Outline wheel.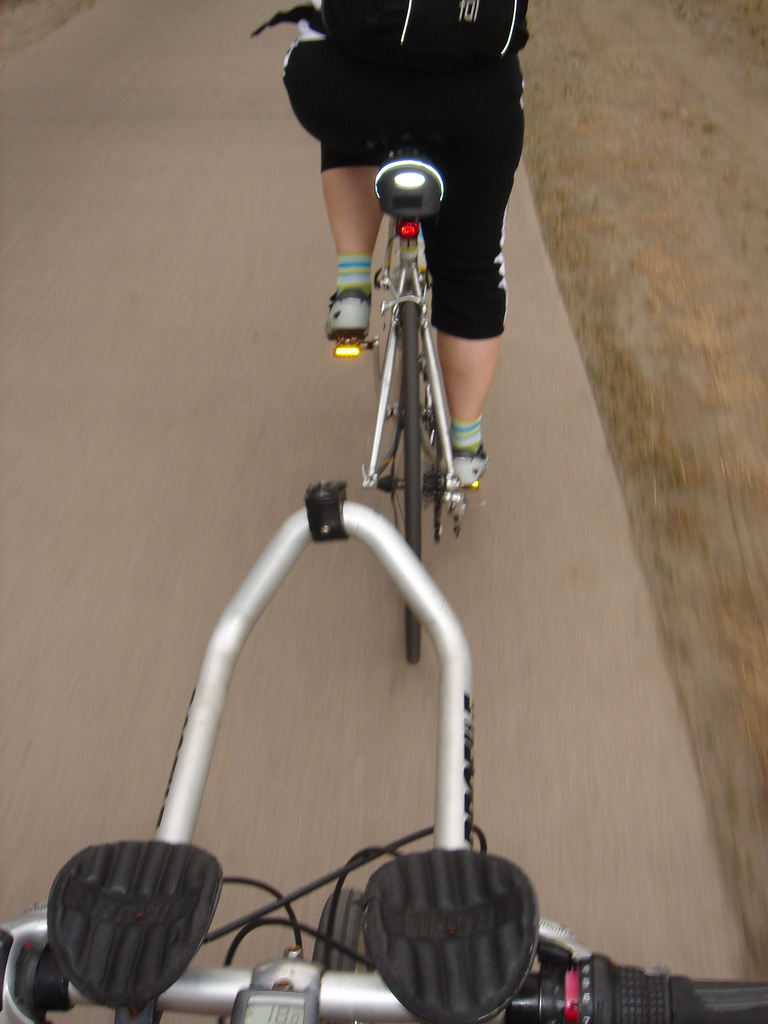
Outline: 362/295/456/662.
